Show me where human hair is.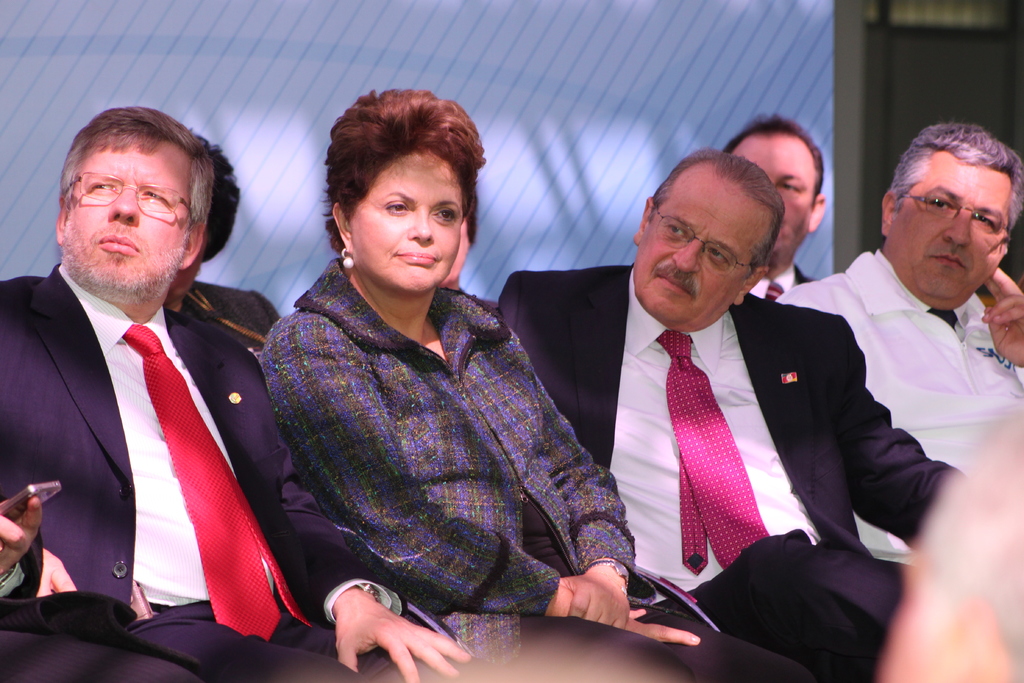
human hair is at {"x1": 58, "y1": 104, "x2": 216, "y2": 226}.
